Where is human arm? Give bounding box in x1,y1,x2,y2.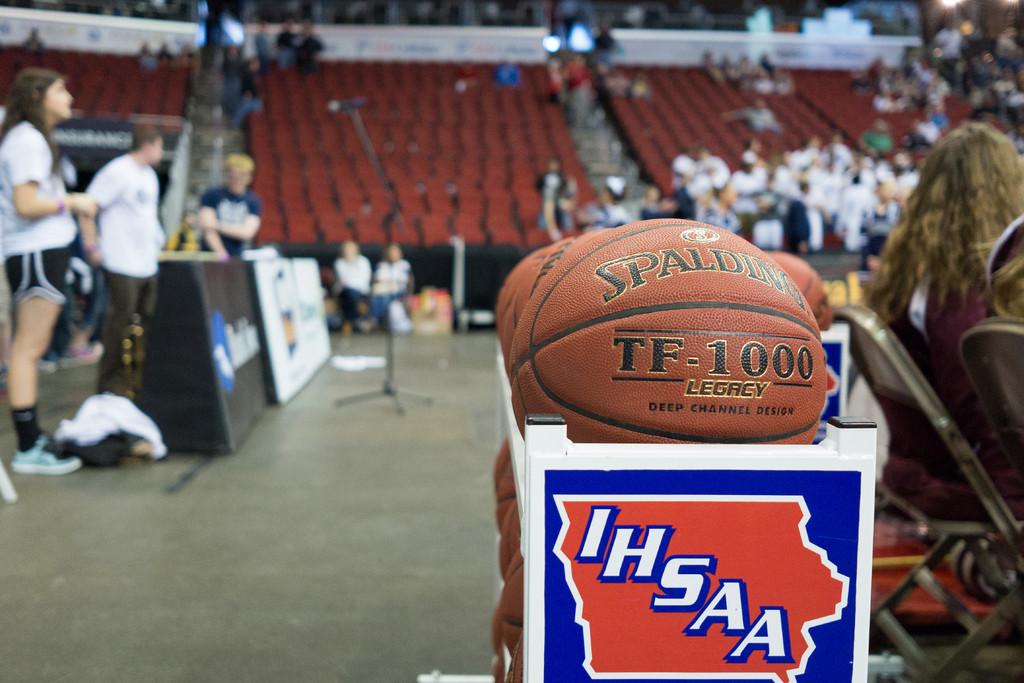
727,182,733,188.
